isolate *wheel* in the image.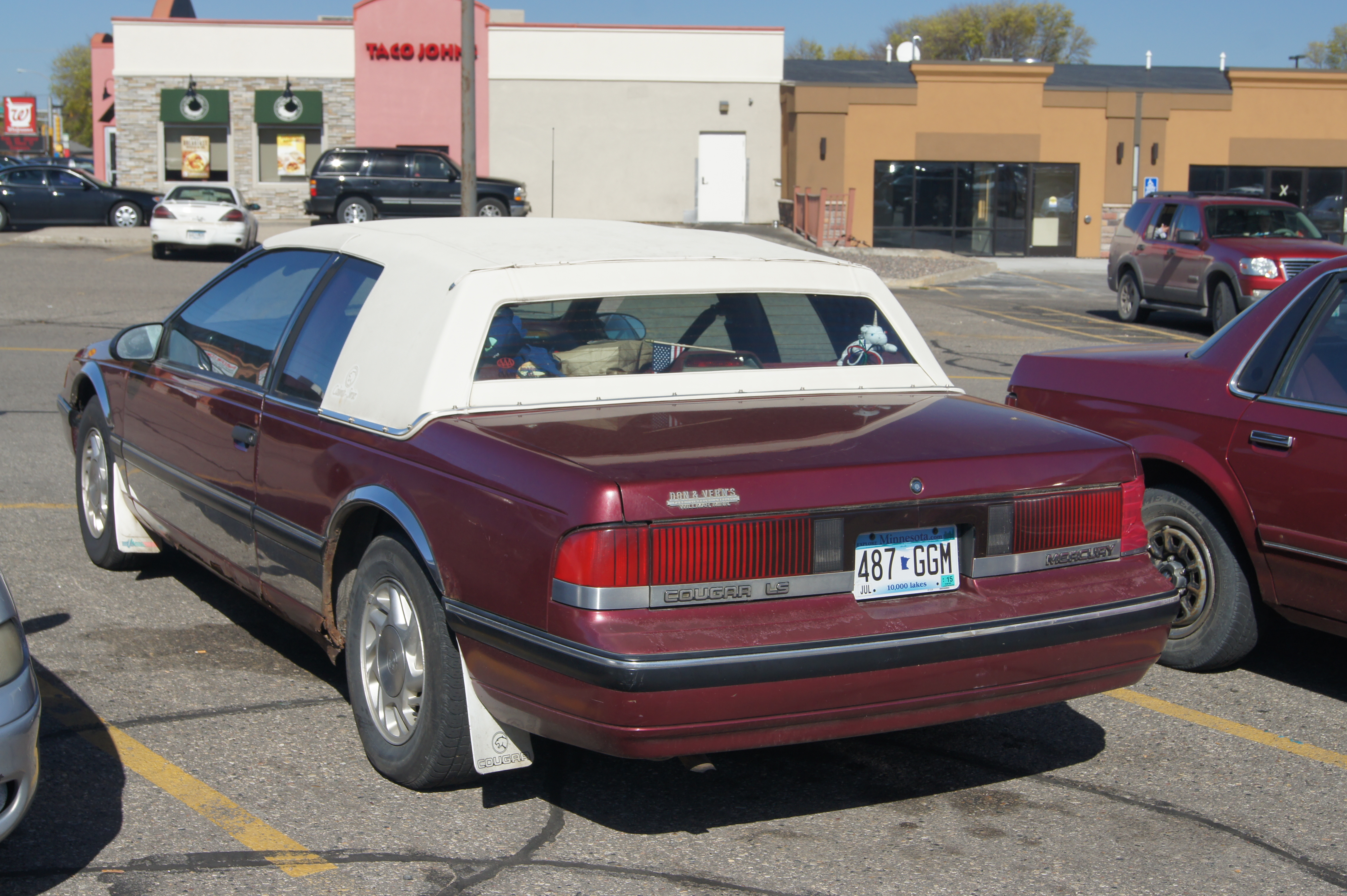
Isolated region: {"left": 138, "top": 56, "right": 149, "bottom": 63}.
